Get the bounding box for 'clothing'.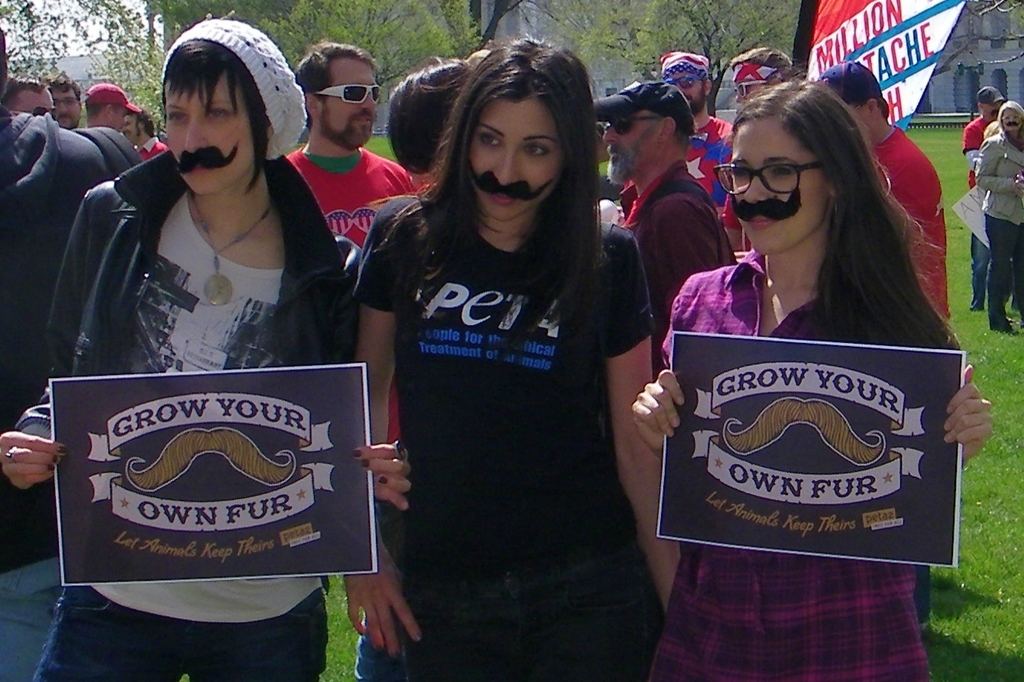
<box>285,150,417,265</box>.
